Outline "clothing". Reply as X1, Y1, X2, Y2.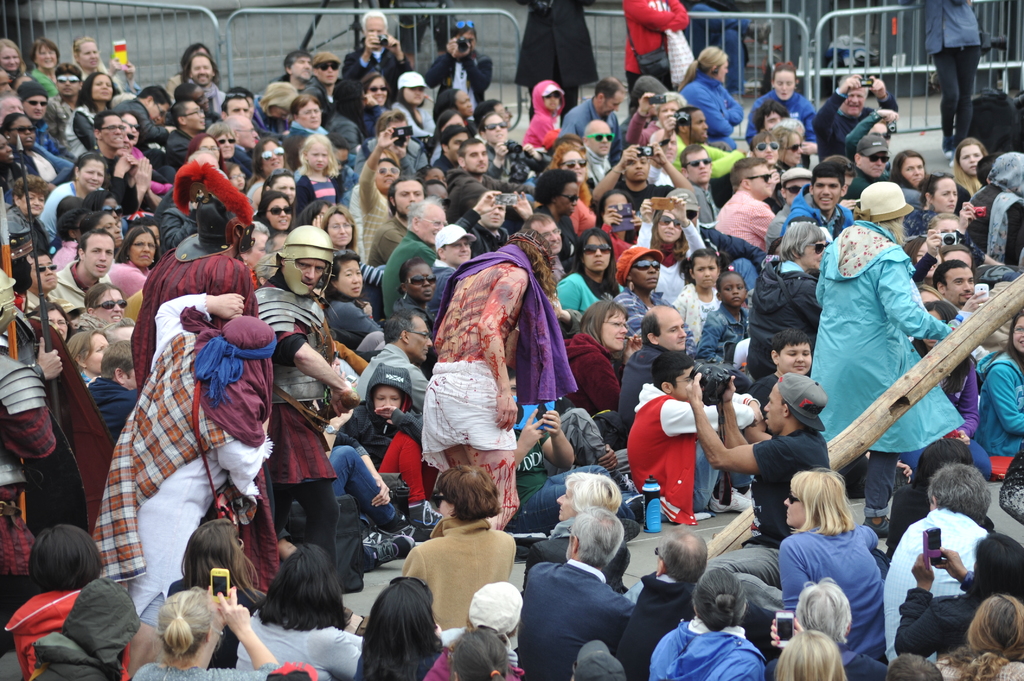
99, 255, 158, 296.
